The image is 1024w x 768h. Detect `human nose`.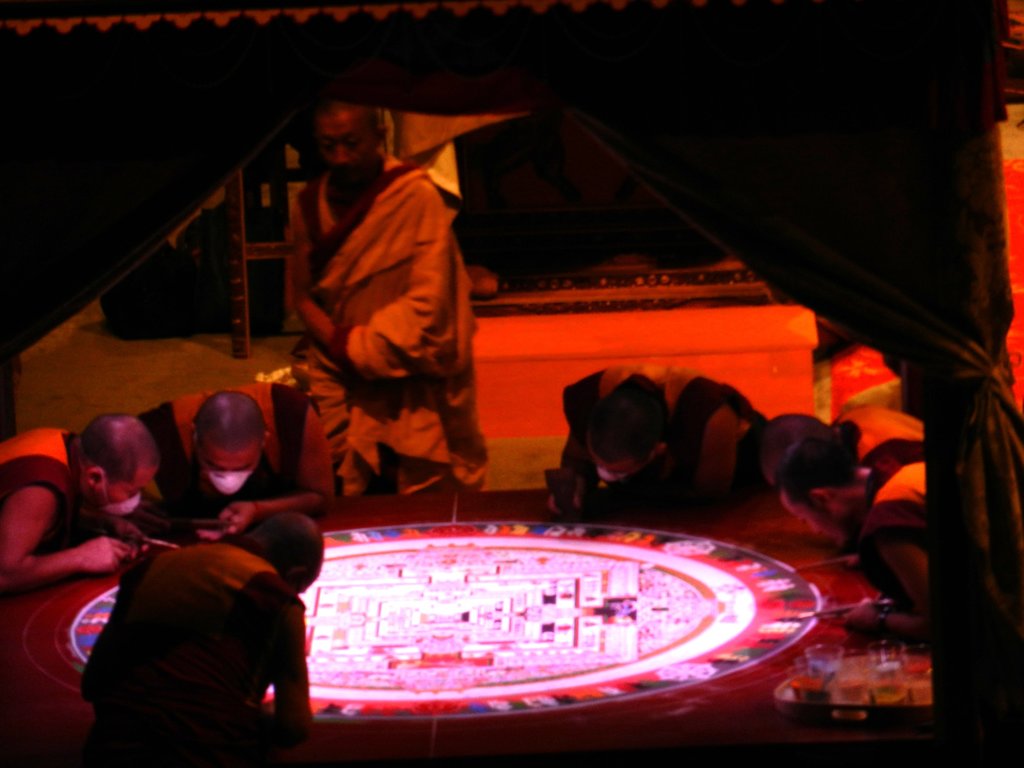
Detection: box(336, 143, 349, 163).
